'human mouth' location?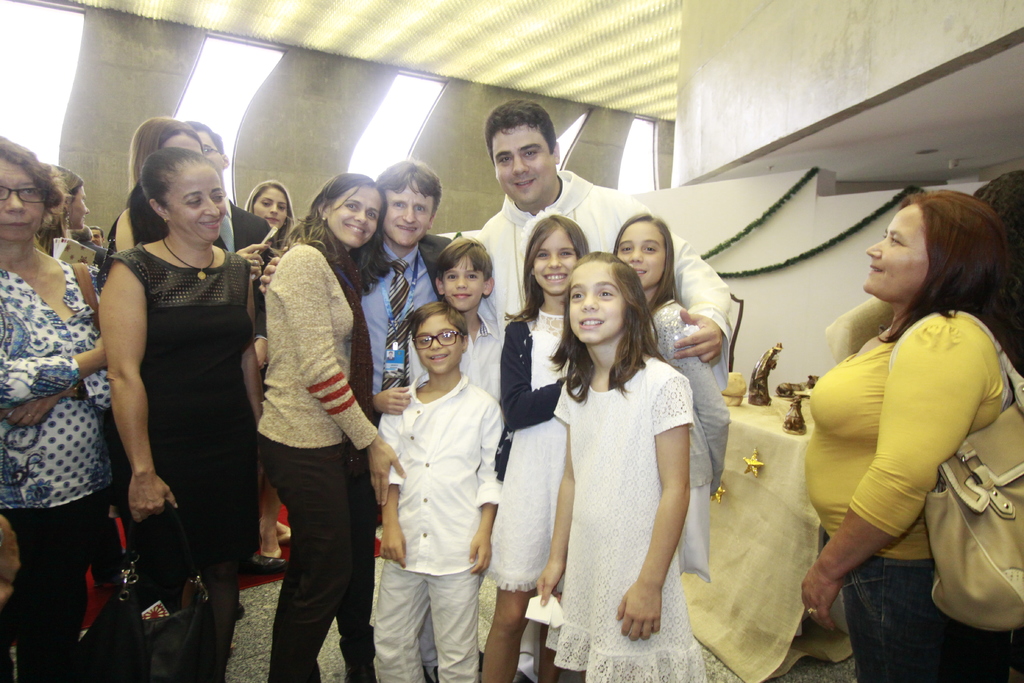
868:261:884:274
